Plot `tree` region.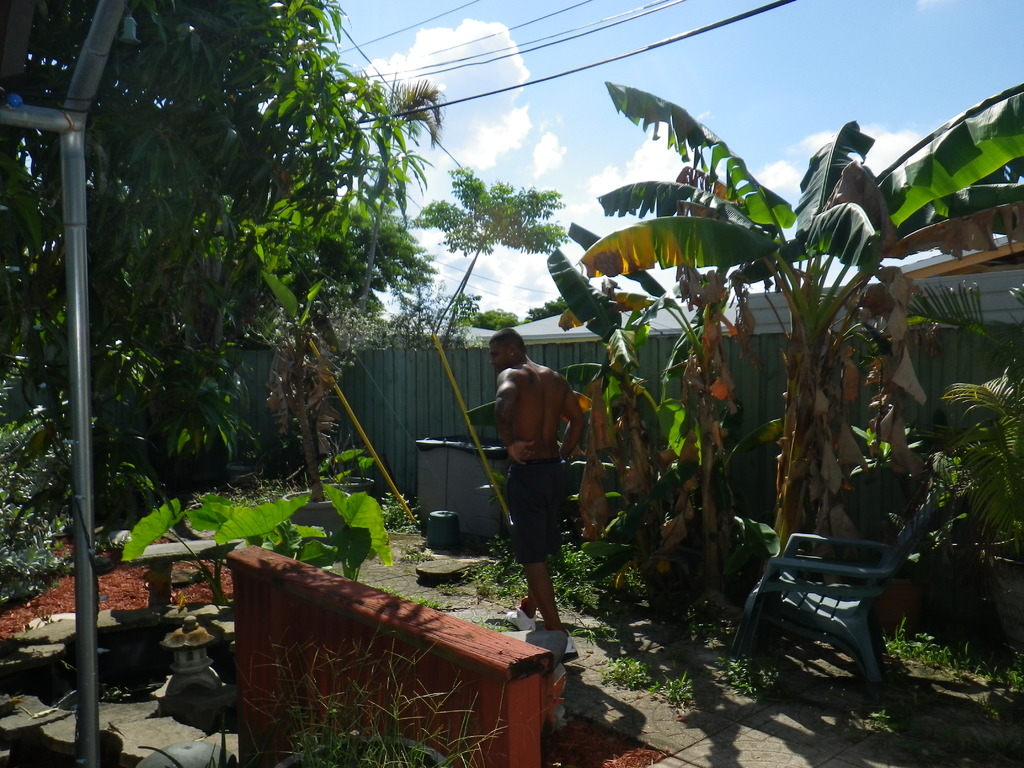
Plotted at [522,292,579,325].
